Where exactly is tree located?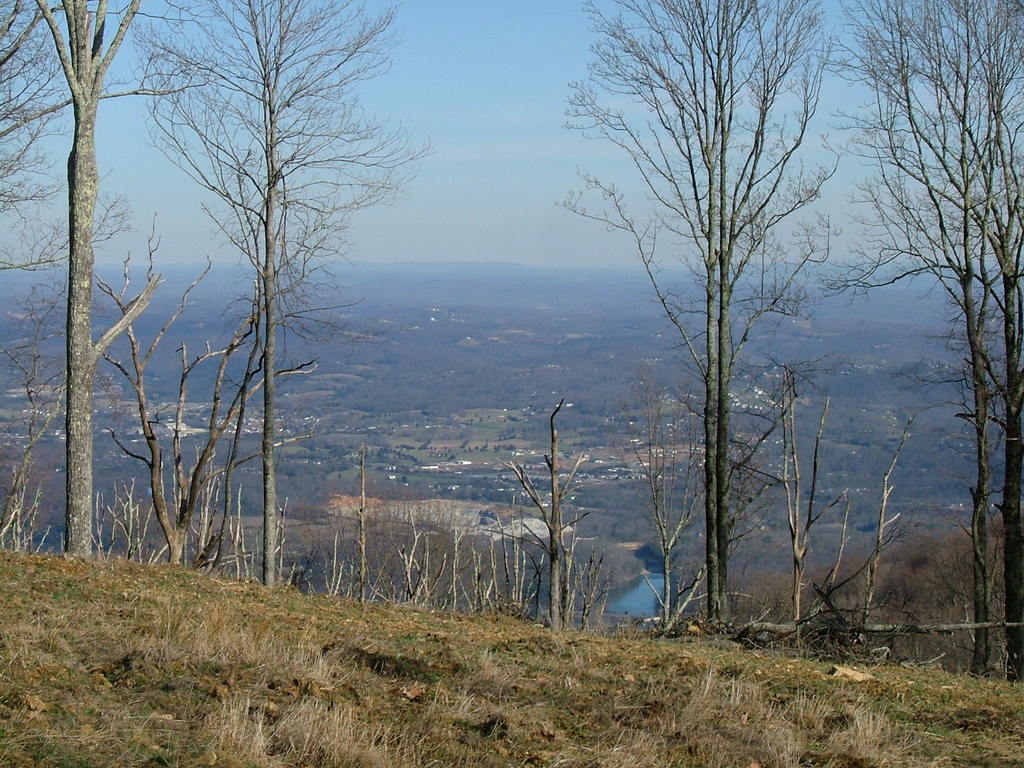
Its bounding box is 138:0:444:593.
